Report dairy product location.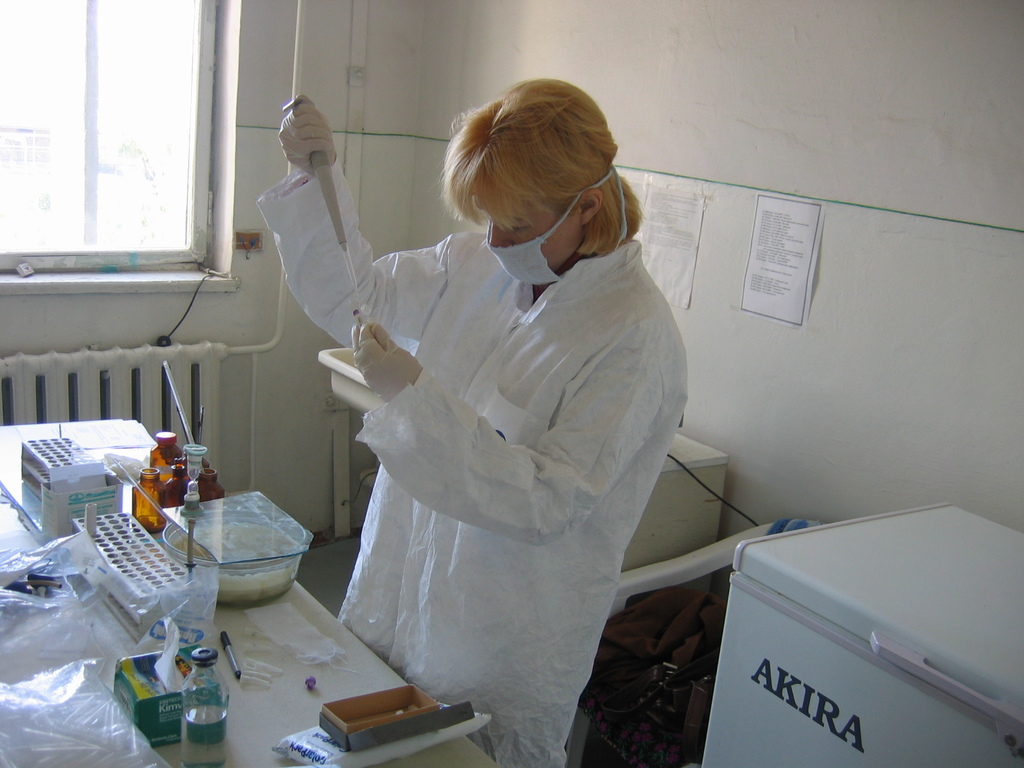
Report: l=170, t=523, r=296, b=597.
